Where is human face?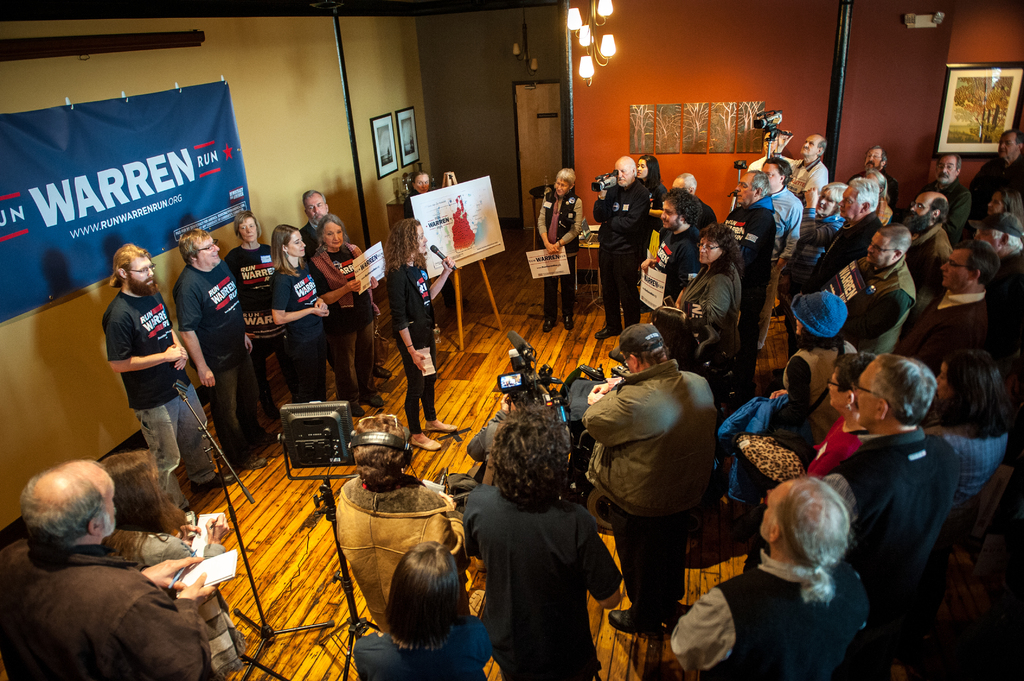
286/227/308/256.
